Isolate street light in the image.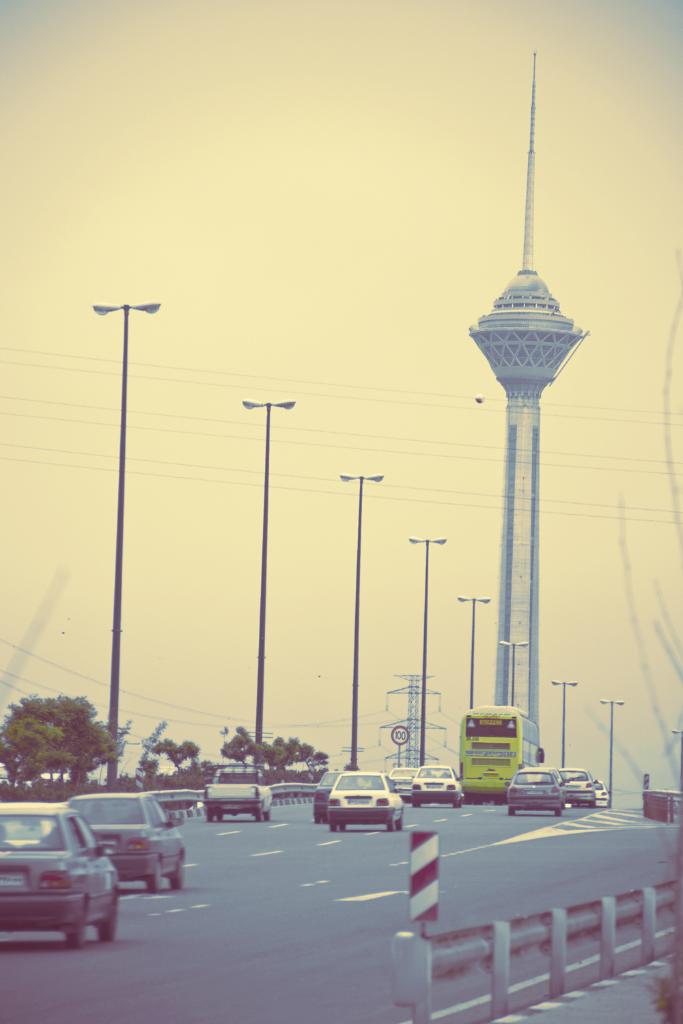
Isolated region: {"left": 456, "top": 596, "right": 489, "bottom": 710}.
